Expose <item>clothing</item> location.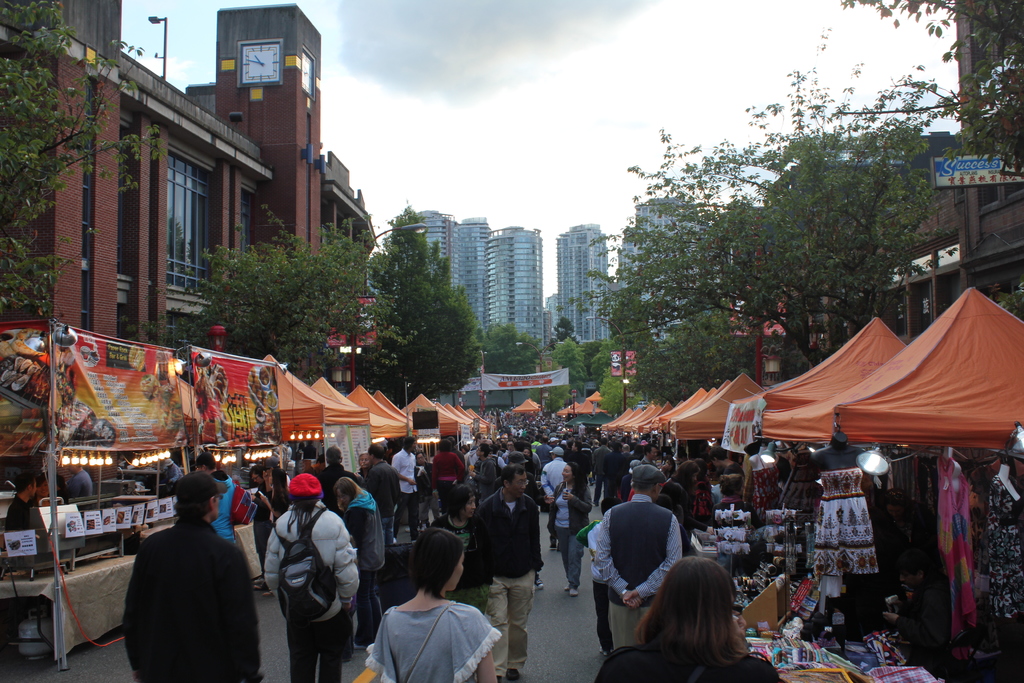
Exposed at [123,514,257,682].
